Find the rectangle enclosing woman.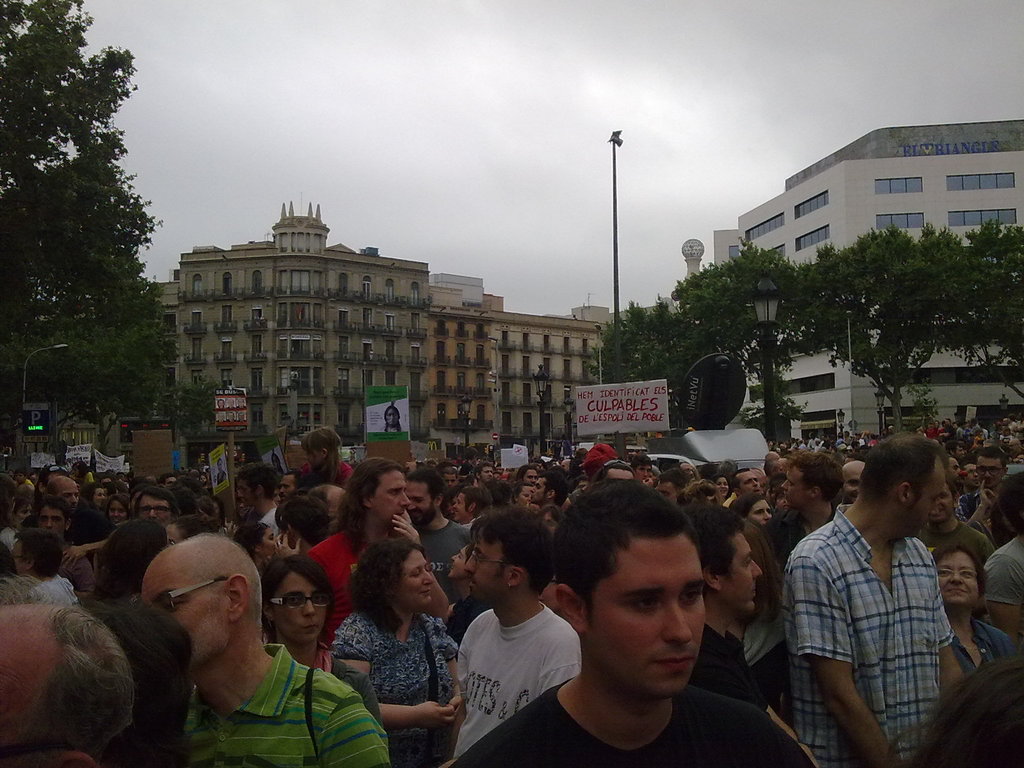
<region>234, 513, 284, 564</region>.
